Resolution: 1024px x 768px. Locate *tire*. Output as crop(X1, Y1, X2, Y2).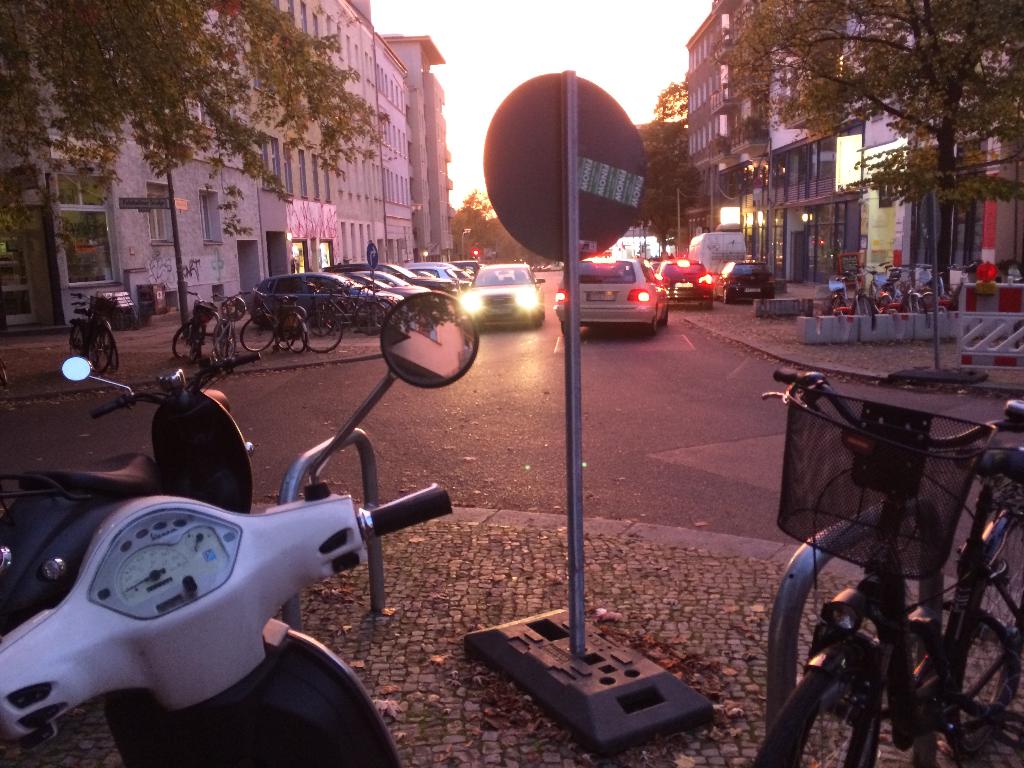
crop(749, 667, 874, 767).
